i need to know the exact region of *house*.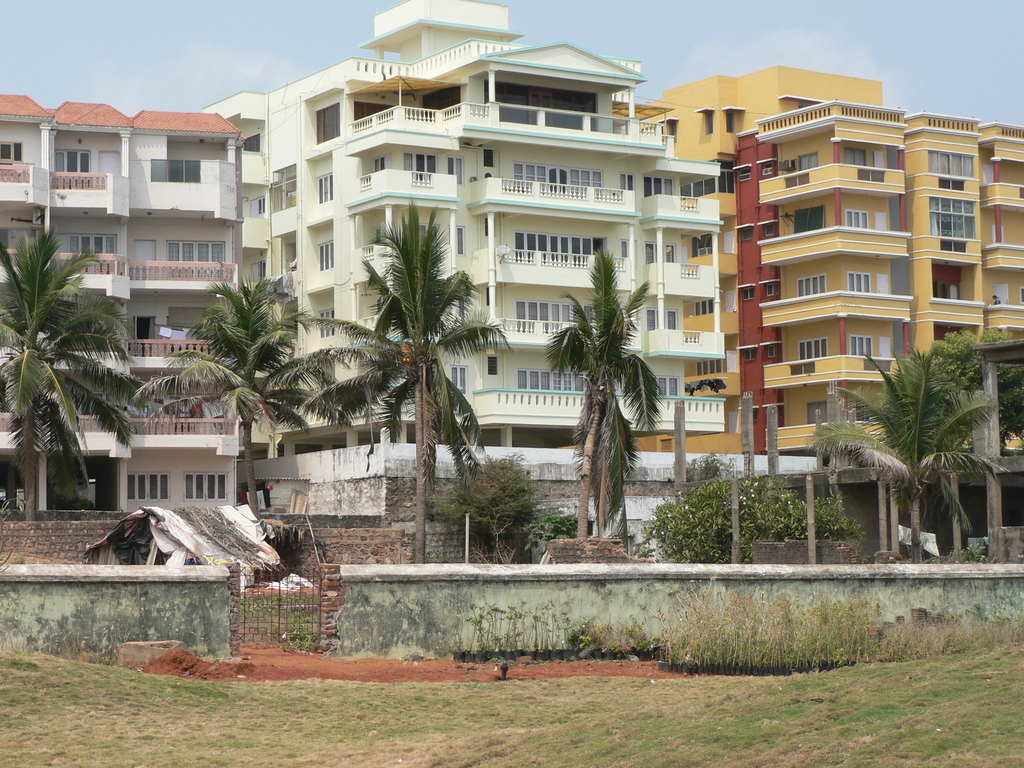
Region: <region>392, 146, 442, 168</region>.
